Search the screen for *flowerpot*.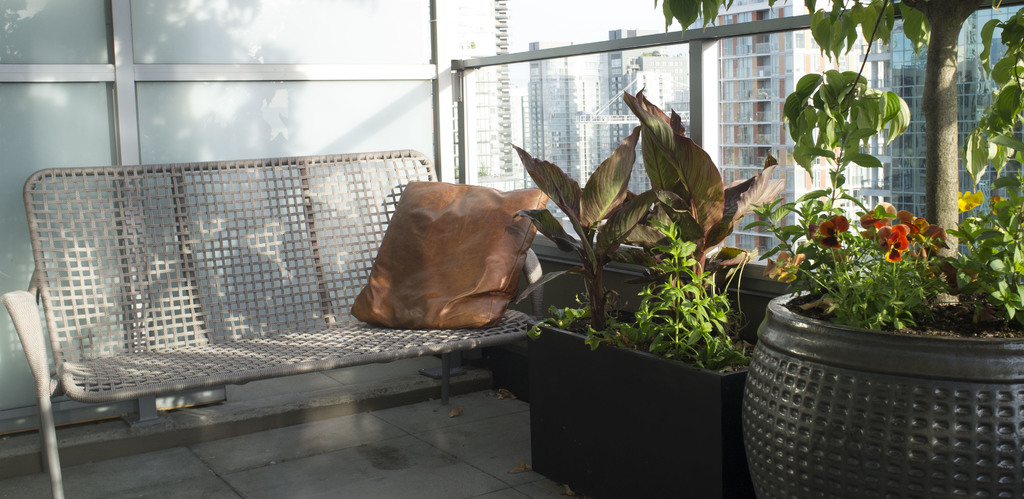
Found at (left=739, top=278, right=1023, bottom=495).
